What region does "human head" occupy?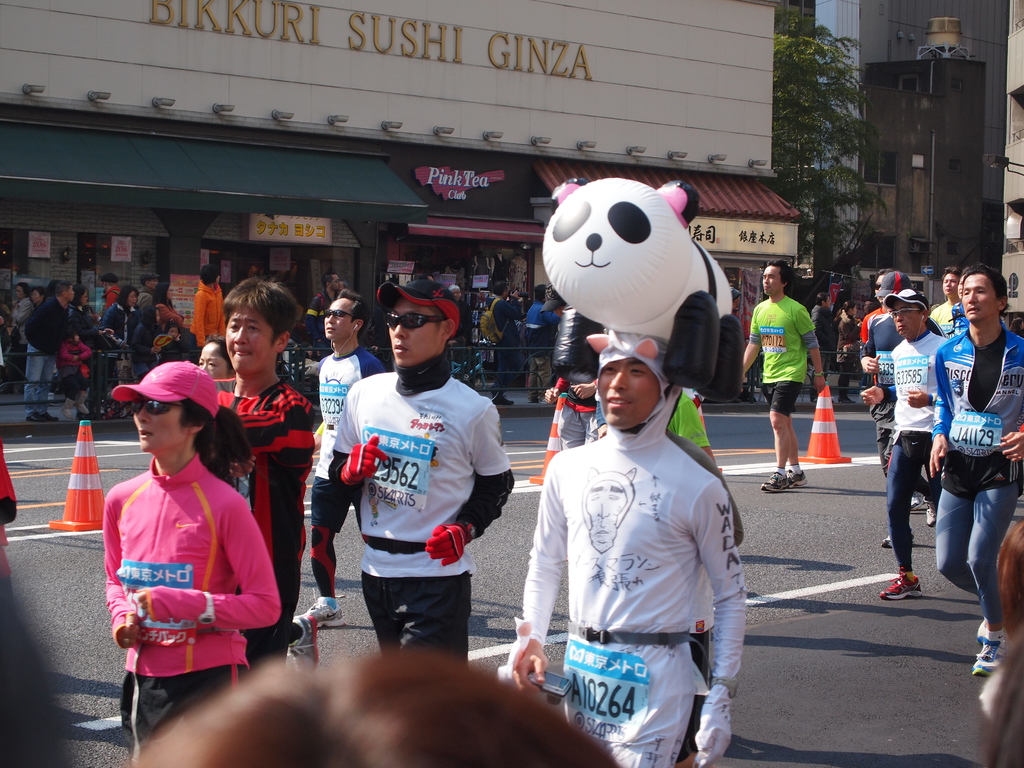
[876, 267, 895, 296].
